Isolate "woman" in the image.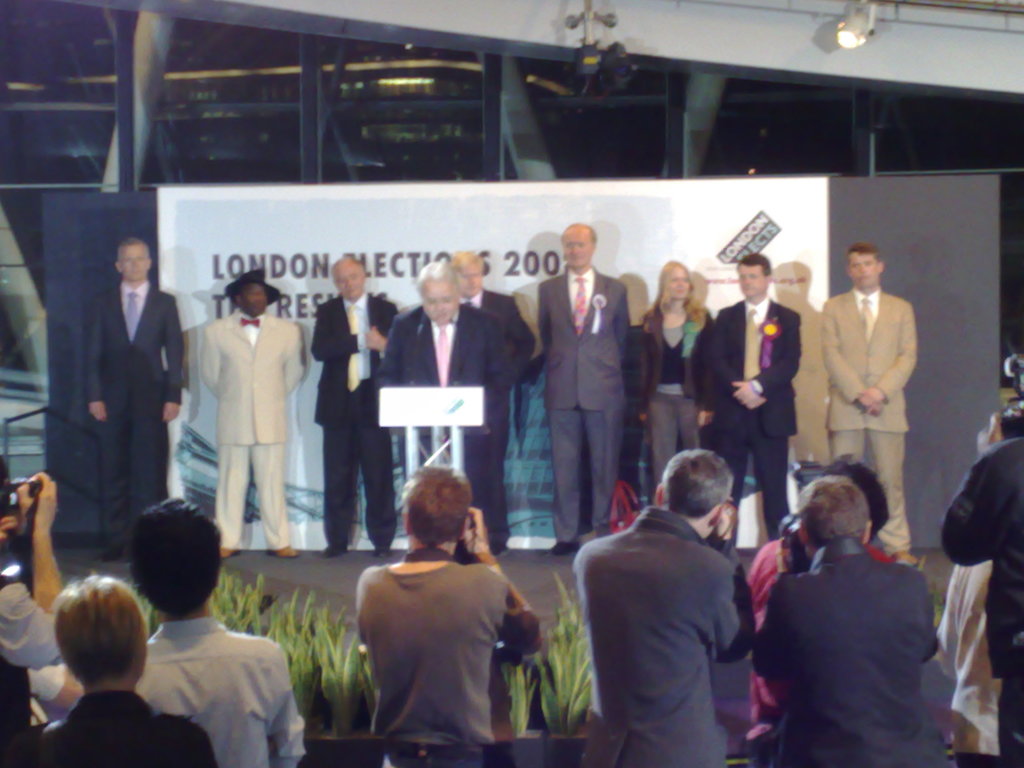
Isolated region: region(637, 256, 709, 502).
